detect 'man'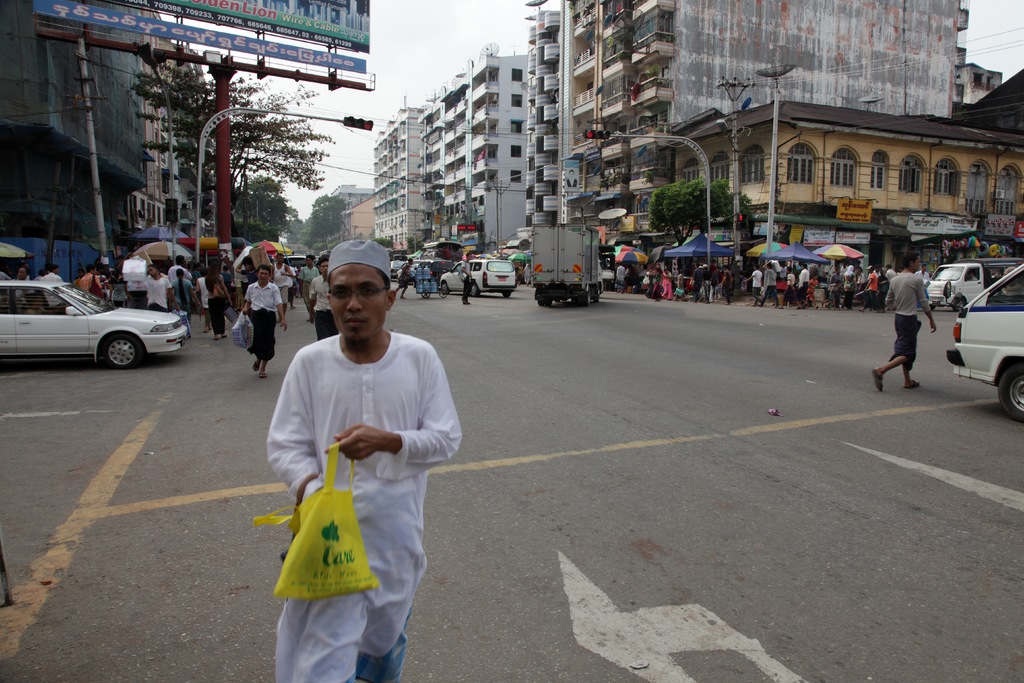
x1=966 y1=270 x2=979 y2=282
